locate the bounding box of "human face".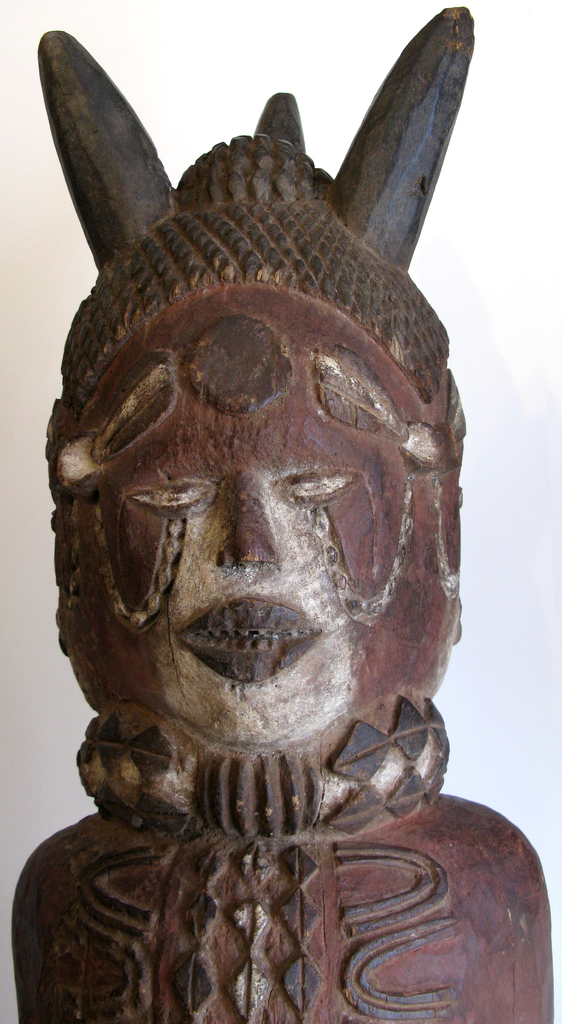
Bounding box: <bbox>71, 274, 449, 750</bbox>.
